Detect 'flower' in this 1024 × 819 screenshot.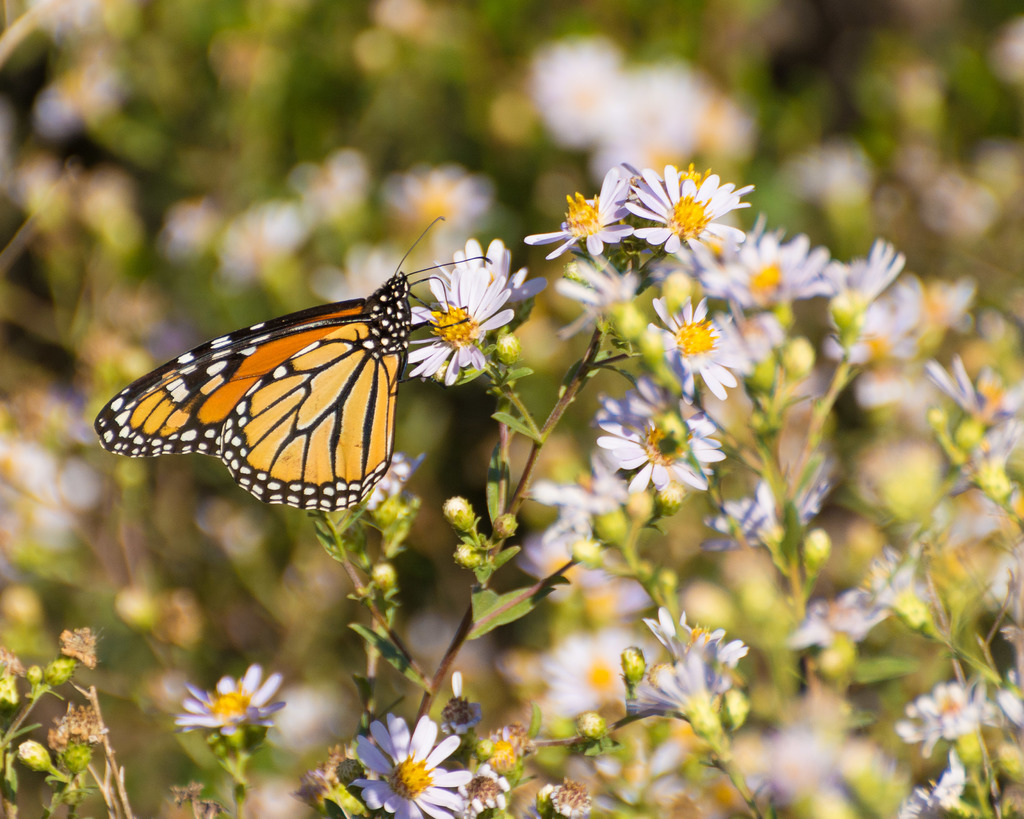
Detection: {"x1": 765, "y1": 223, "x2": 838, "y2": 330}.
